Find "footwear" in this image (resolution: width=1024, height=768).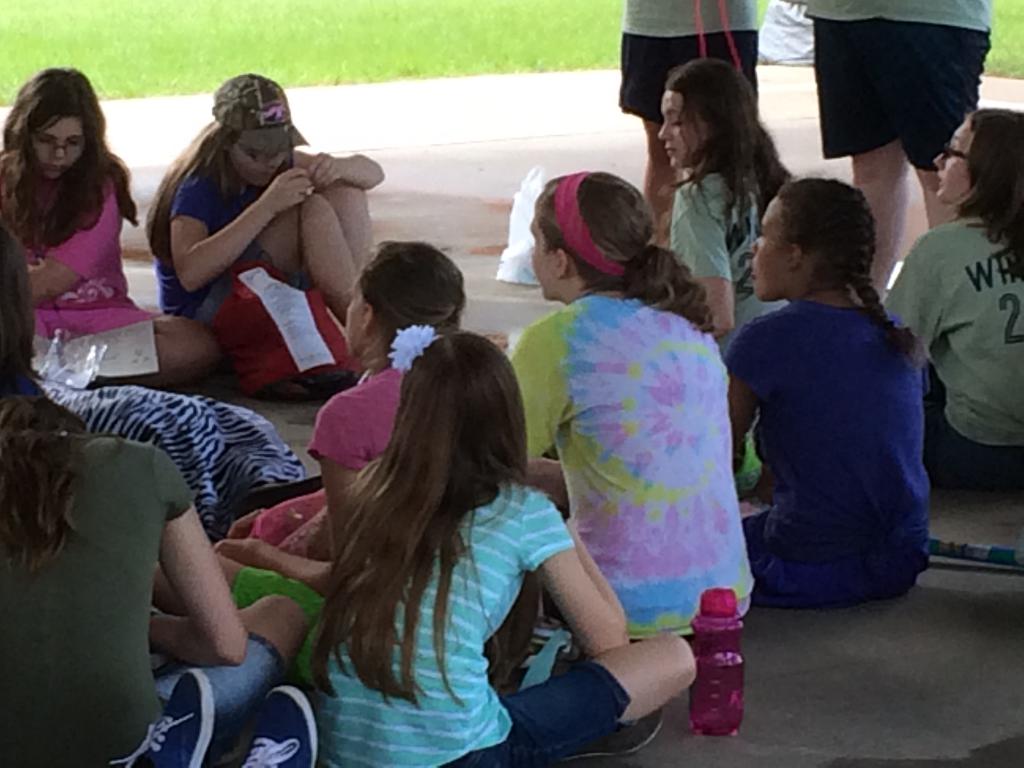
bbox(113, 662, 214, 767).
